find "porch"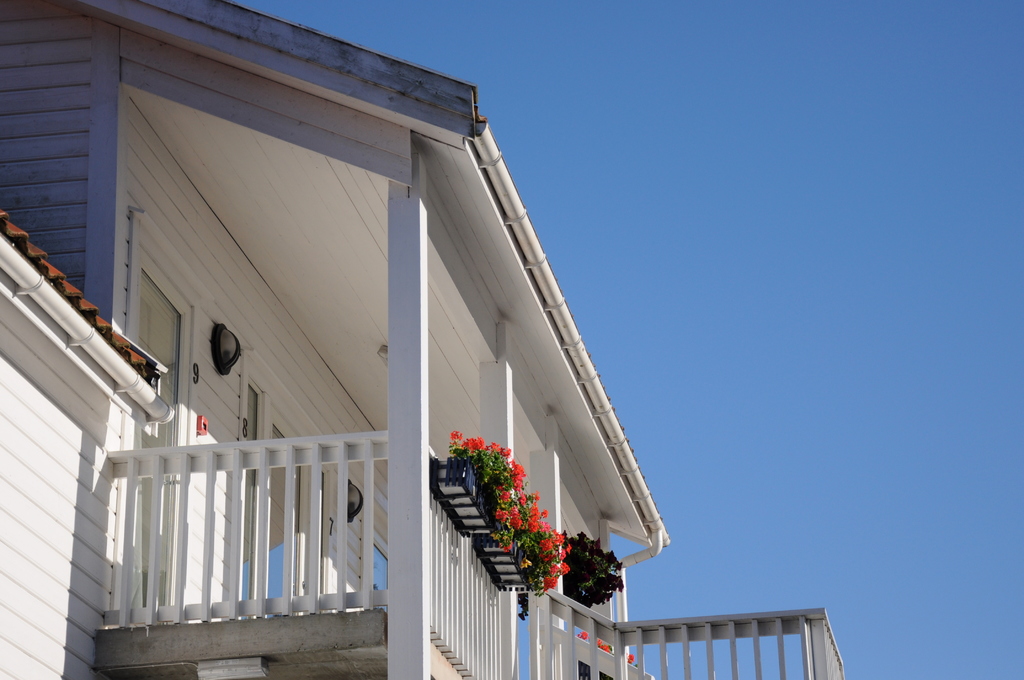
<region>93, 606, 467, 679</region>
